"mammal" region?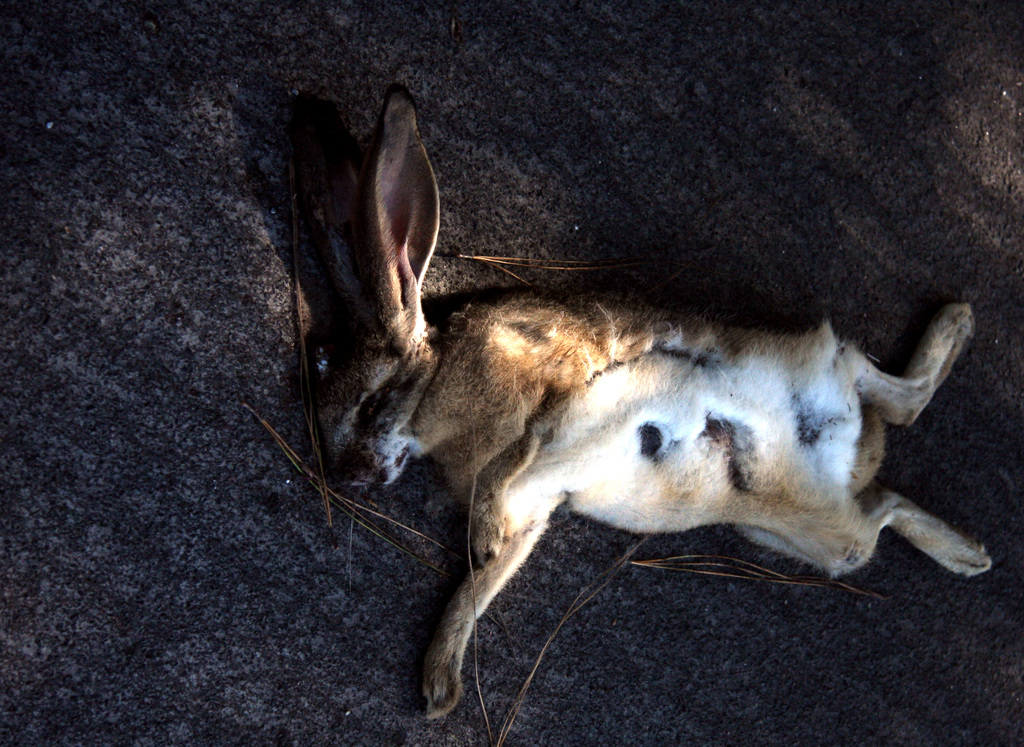
{"left": 251, "top": 100, "right": 933, "bottom": 709}
